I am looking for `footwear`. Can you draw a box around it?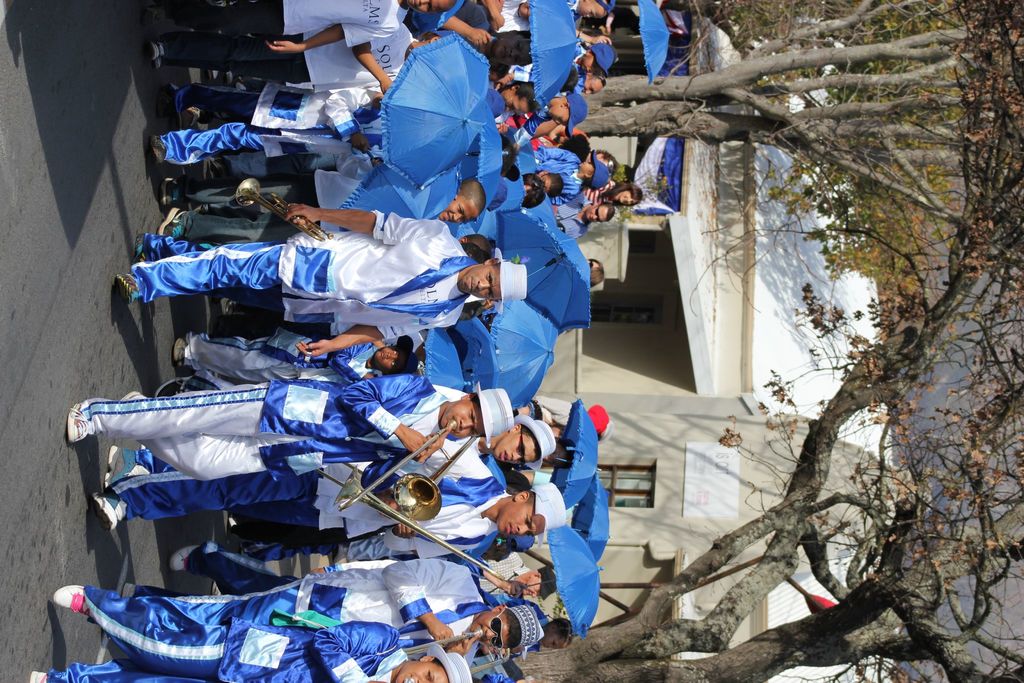
Sure, the bounding box is x1=149 y1=56 x2=162 y2=70.
